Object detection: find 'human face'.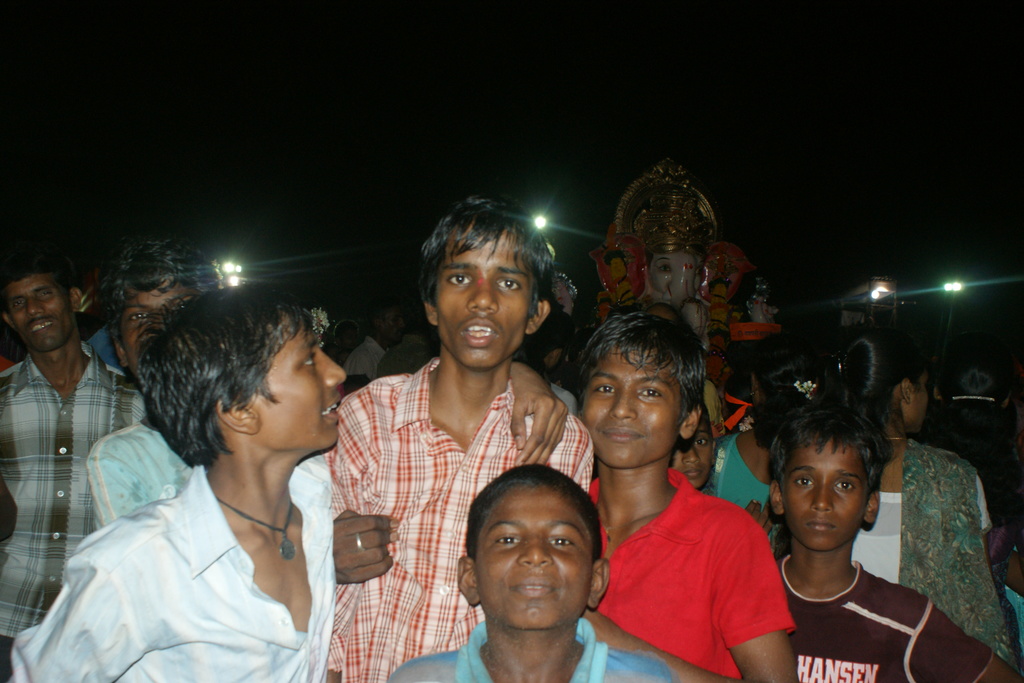
Rect(586, 352, 684, 468).
